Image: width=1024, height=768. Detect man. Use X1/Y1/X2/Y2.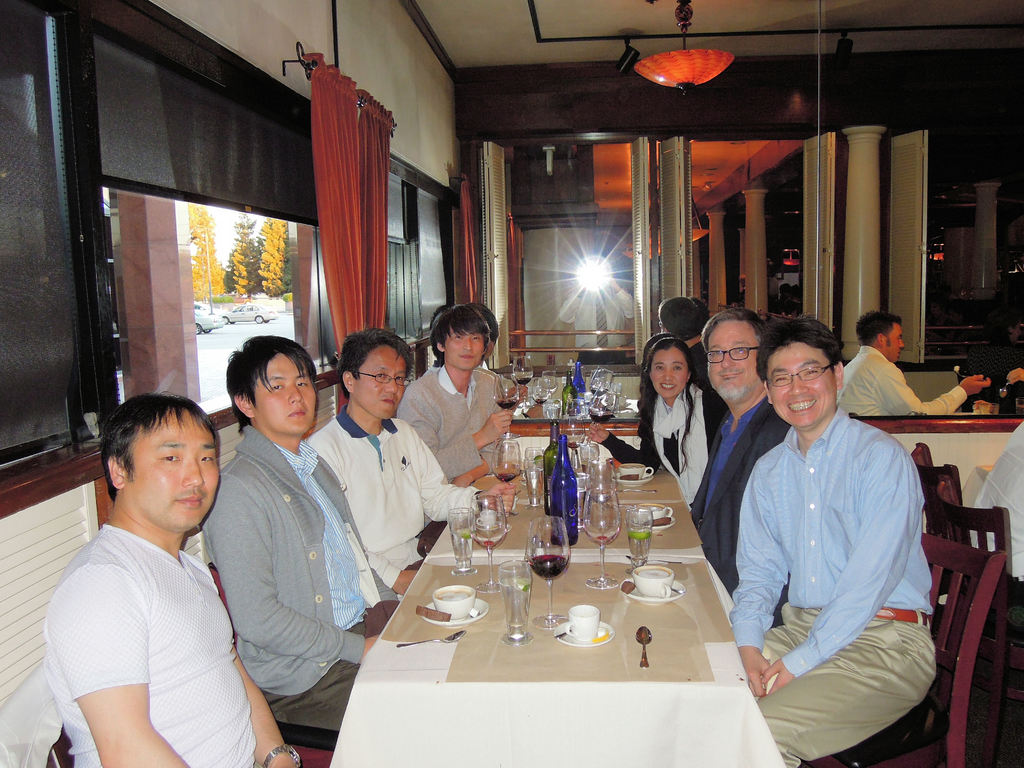
39/392/308/767.
